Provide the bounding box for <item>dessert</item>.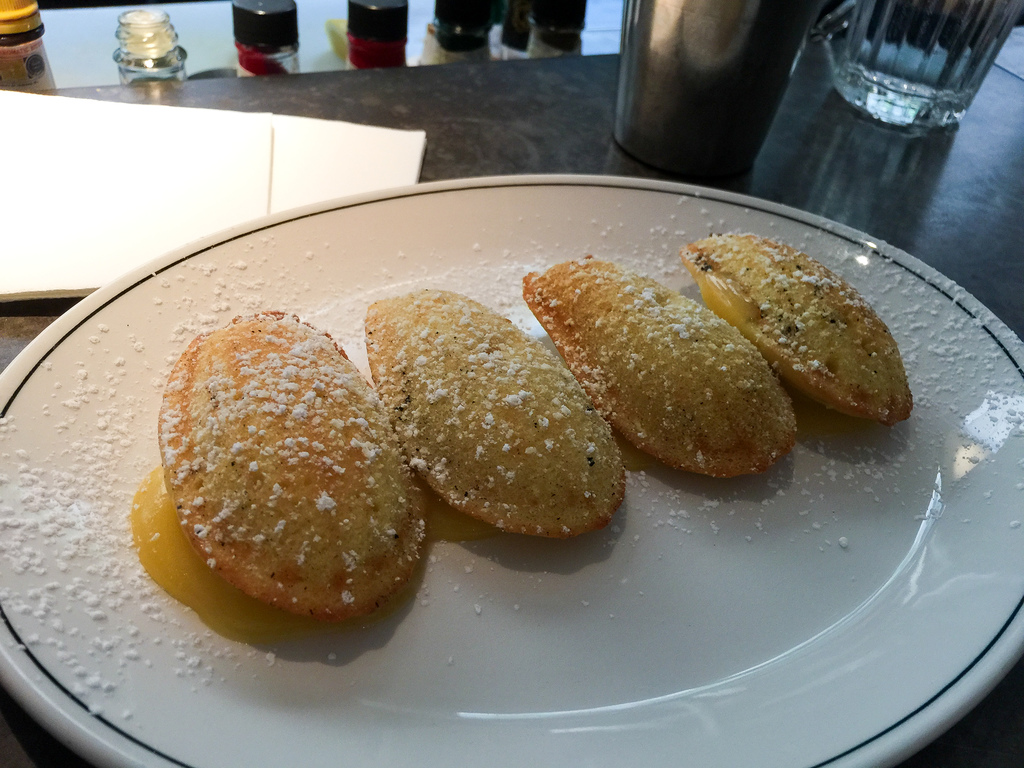
(680, 230, 919, 421).
